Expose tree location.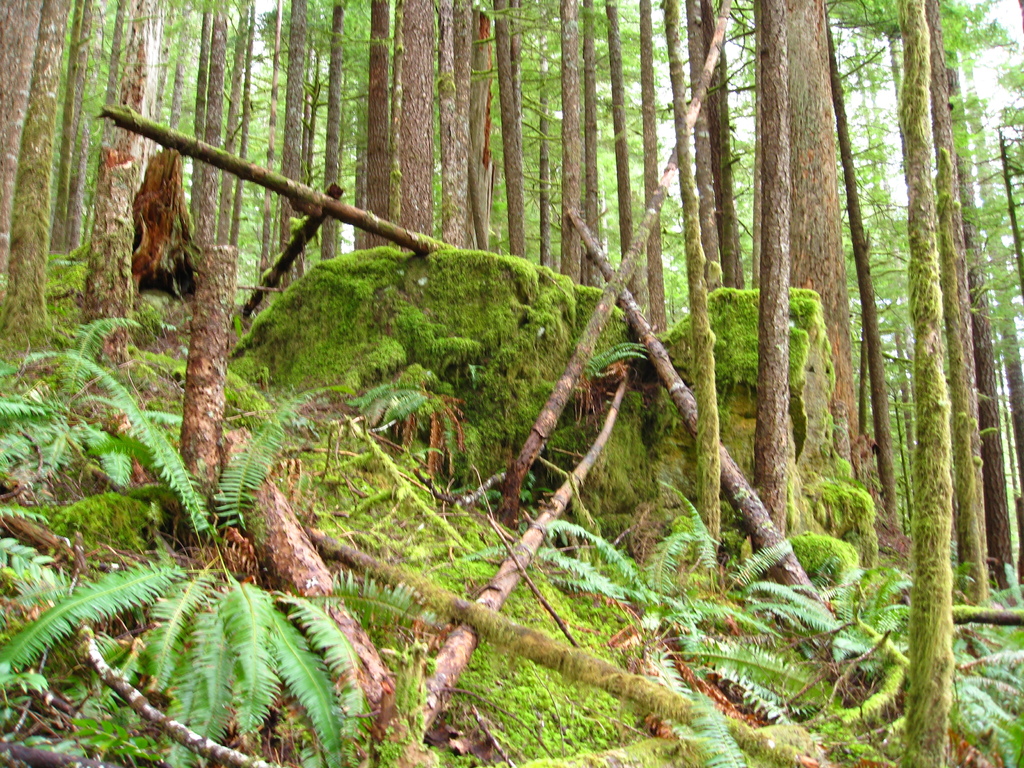
Exposed at left=46, top=0, right=102, bottom=260.
